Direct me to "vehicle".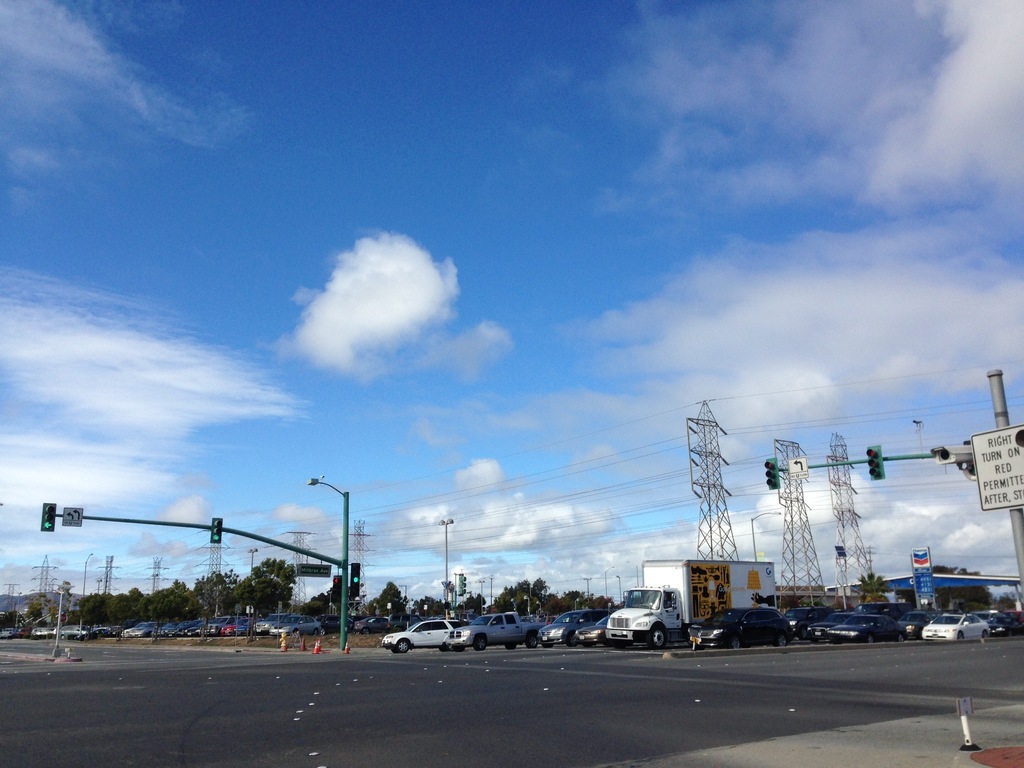
Direction: (left=124, top=622, right=159, bottom=637).
